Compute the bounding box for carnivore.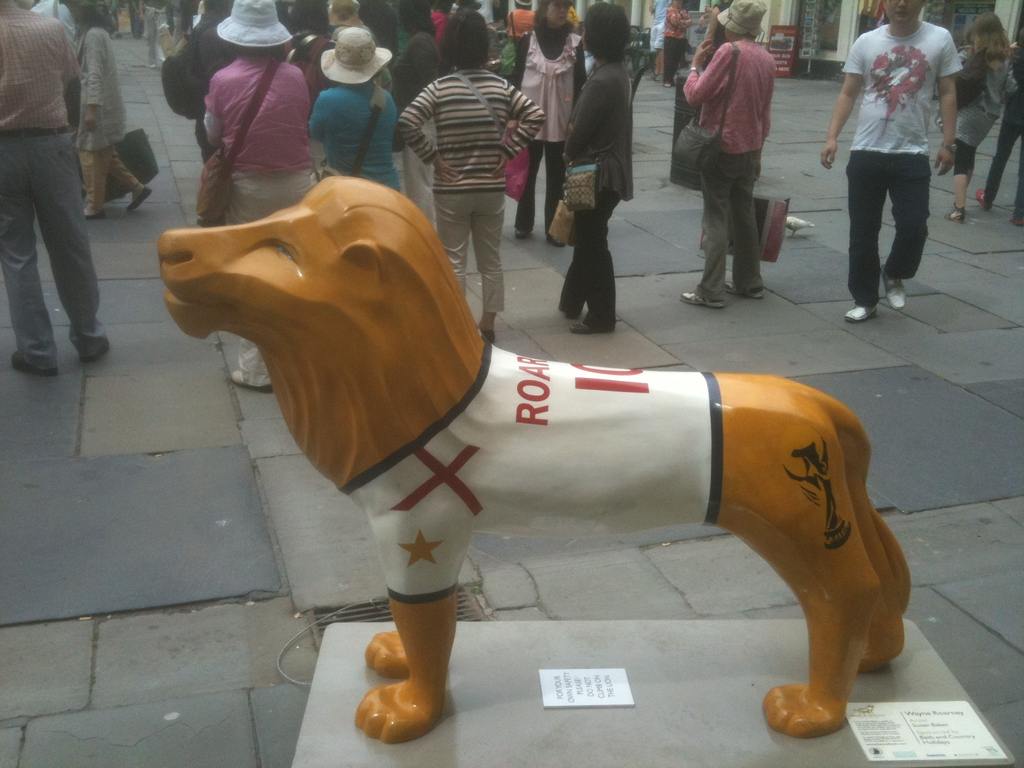
(x1=678, y1=0, x2=774, y2=312).
